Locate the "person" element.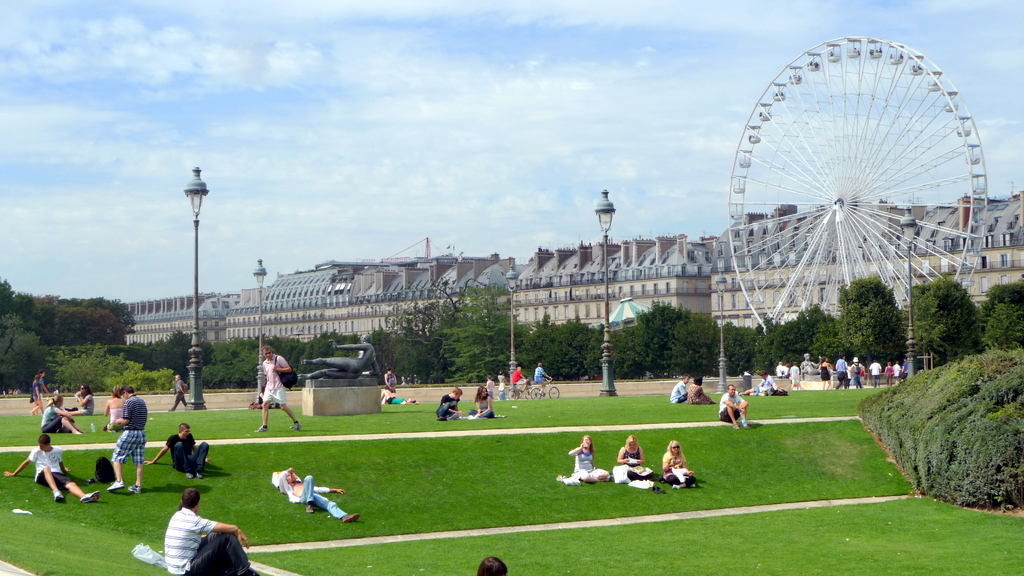
Element bbox: l=166, t=372, r=189, b=412.
